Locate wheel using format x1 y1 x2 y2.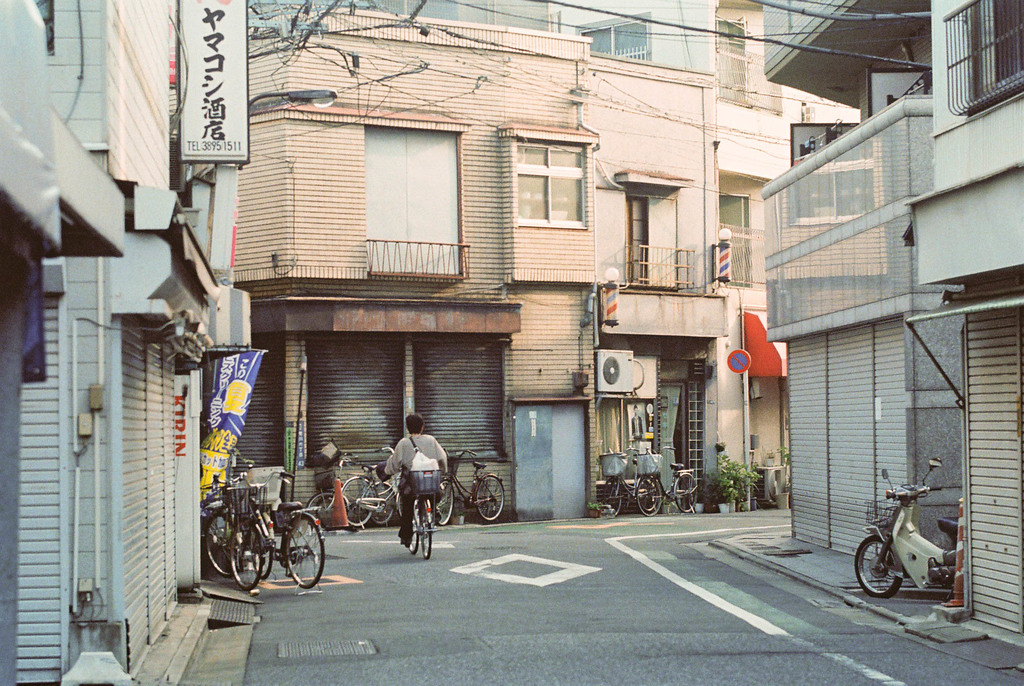
435 480 455 527.
